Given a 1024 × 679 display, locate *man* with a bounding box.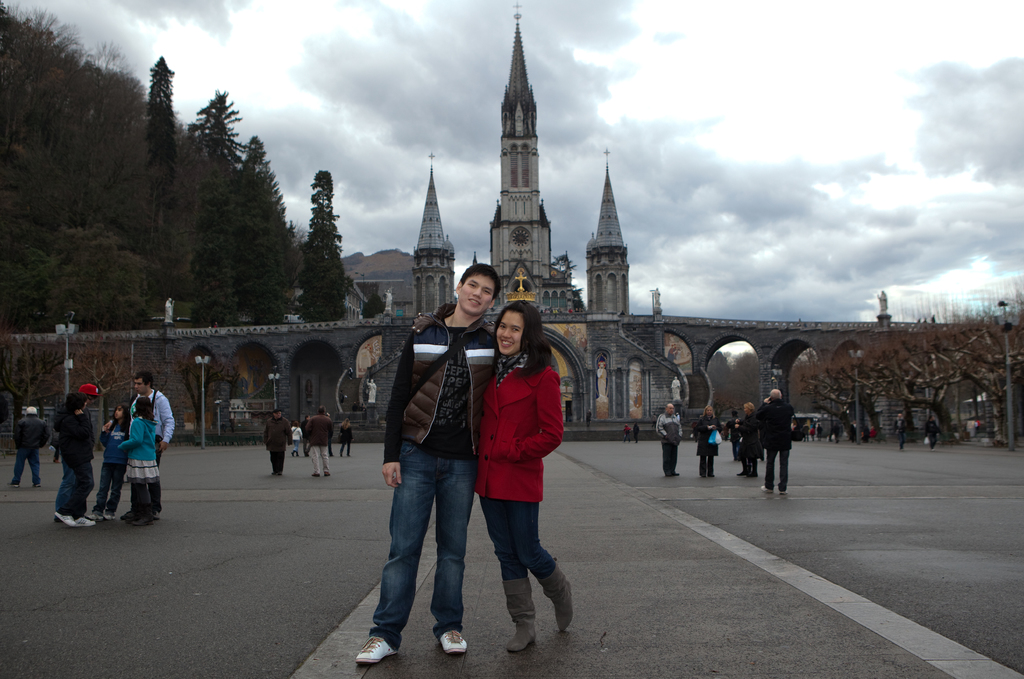
Located: locate(654, 403, 682, 479).
